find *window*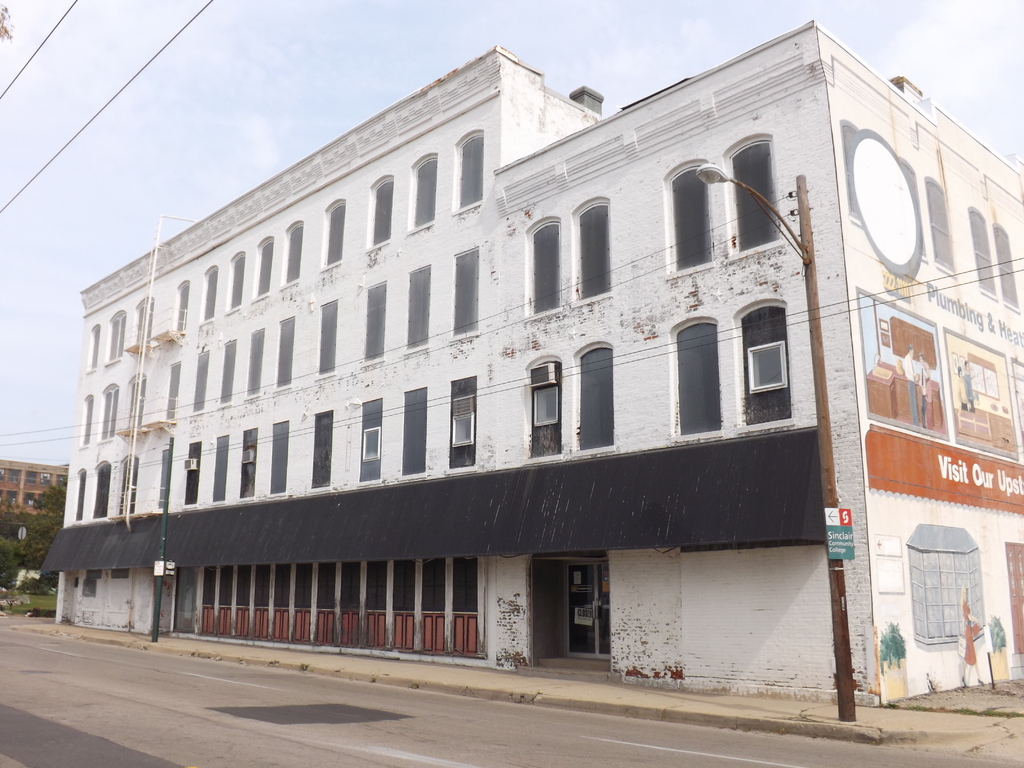
box=[276, 319, 293, 389]
